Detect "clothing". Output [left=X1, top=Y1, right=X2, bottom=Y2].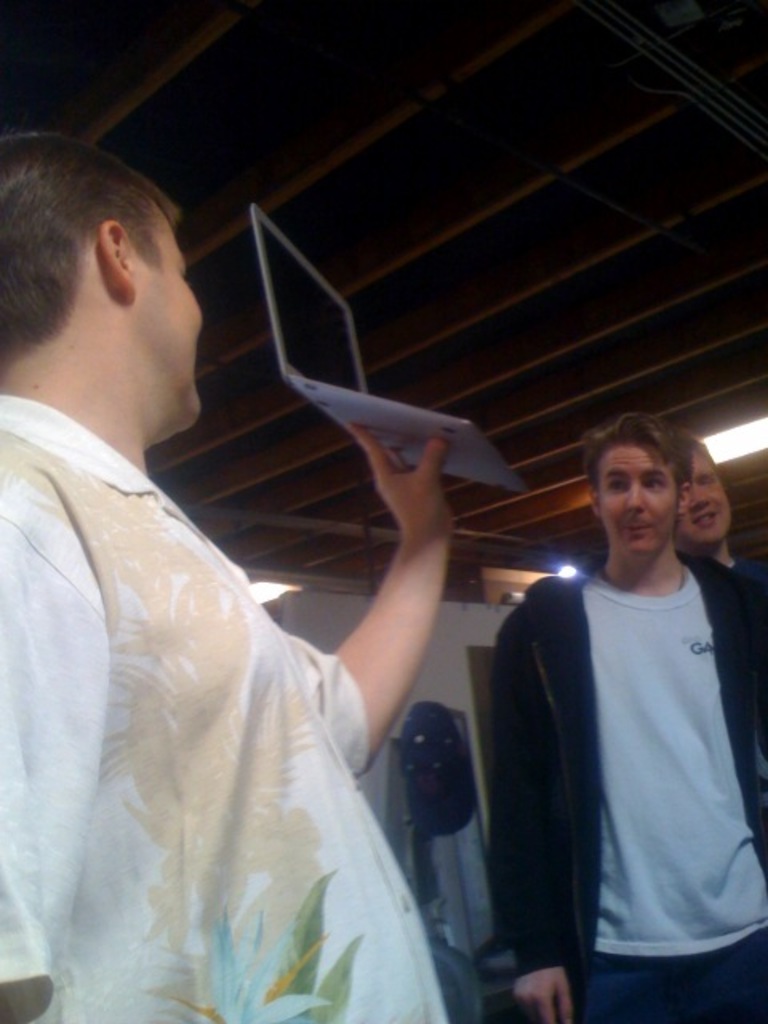
[left=482, top=533, right=766, bottom=1022].
